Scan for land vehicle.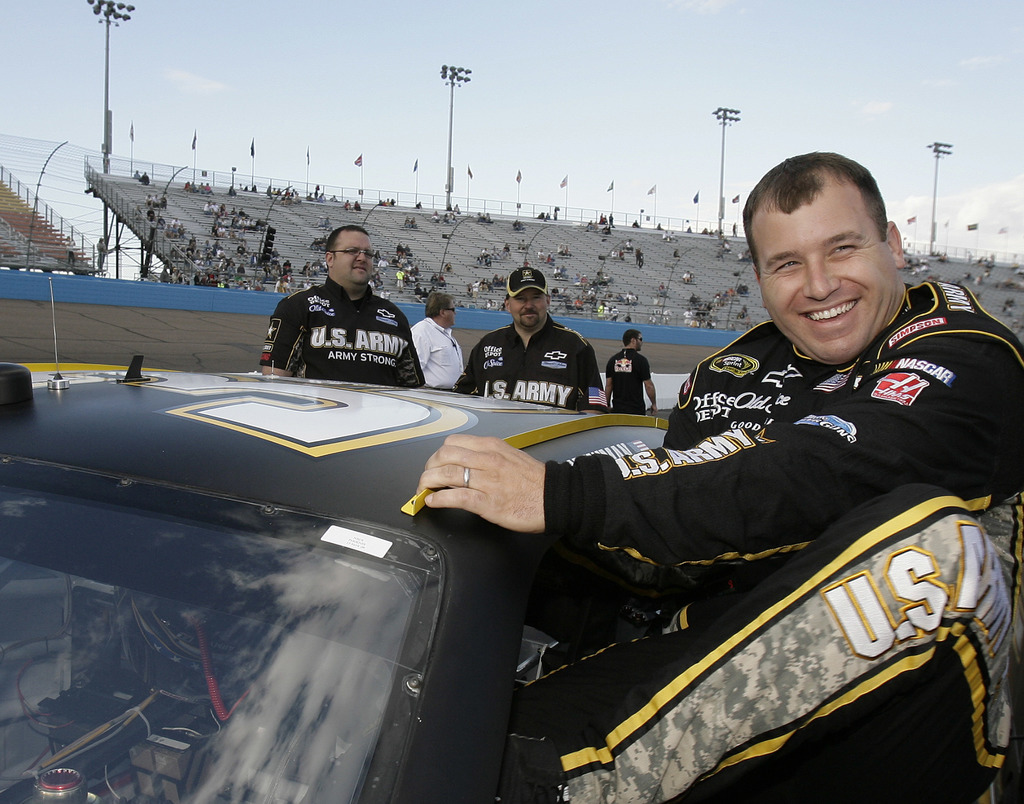
Scan result: box=[0, 364, 1023, 803].
